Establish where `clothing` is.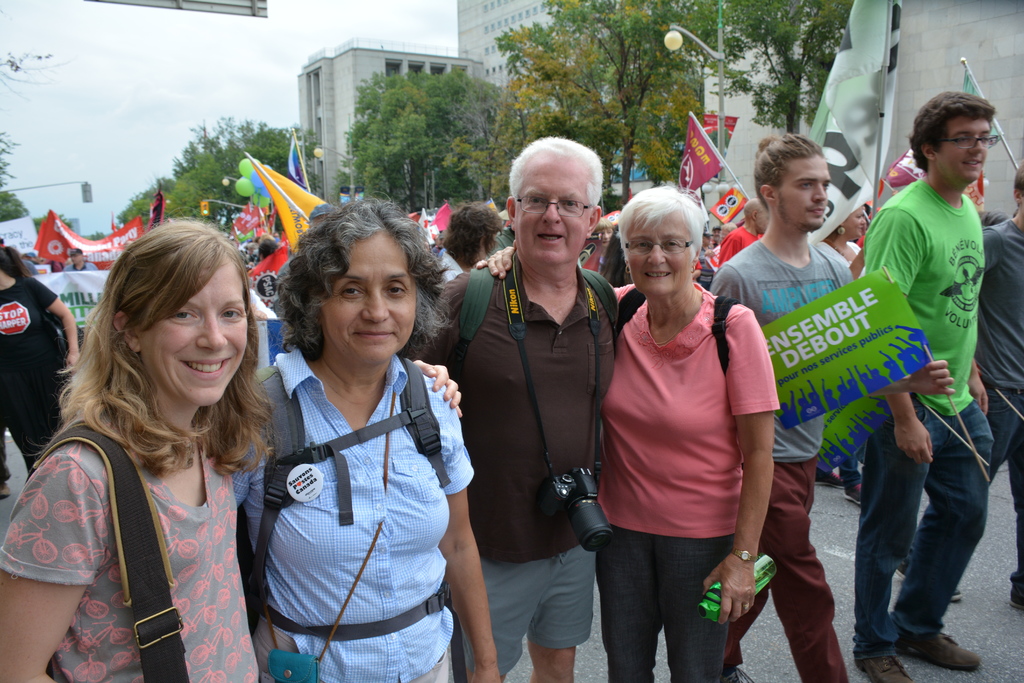
Established at 462,549,597,670.
